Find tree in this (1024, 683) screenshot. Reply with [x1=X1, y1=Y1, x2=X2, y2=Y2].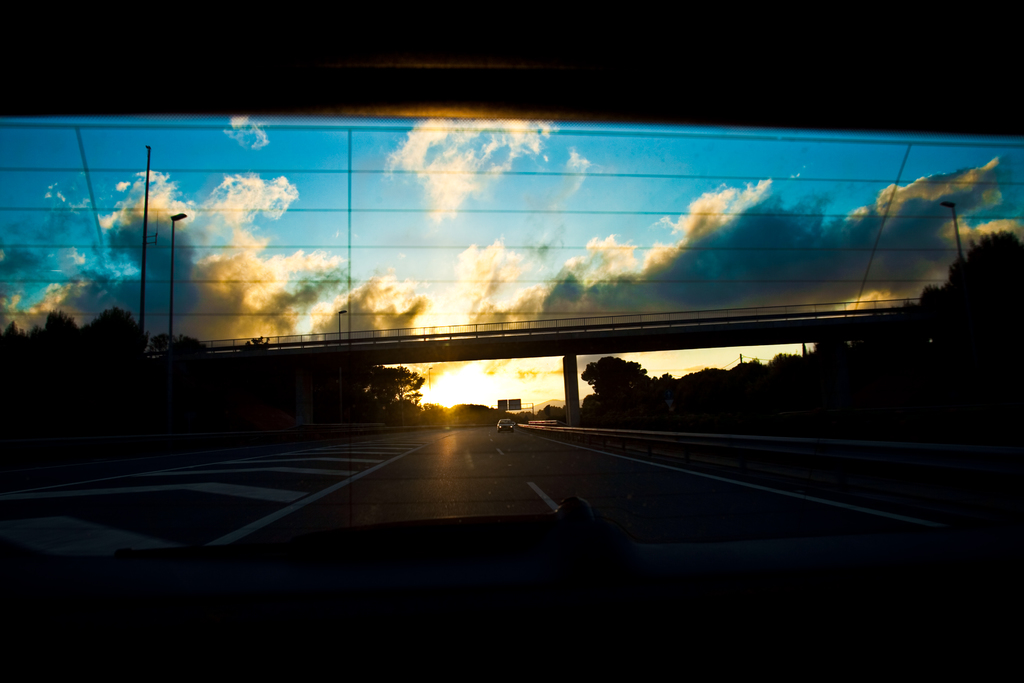
[x1=577, y1=353, x2=652, y2=415].
